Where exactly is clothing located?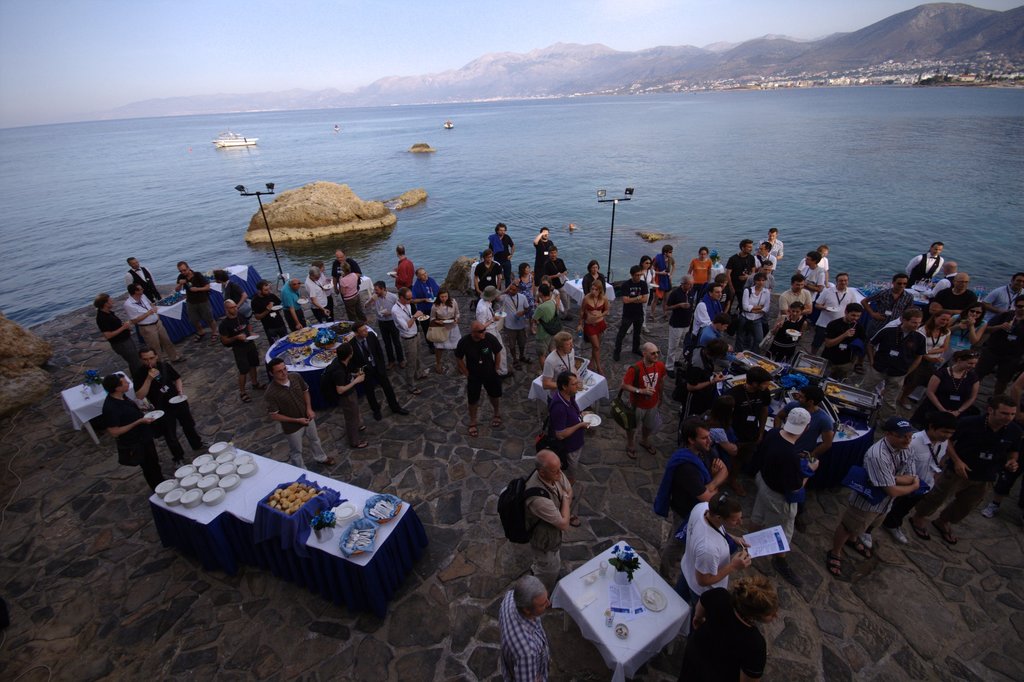
Its bounding box is [676, 280, 694, 372].
